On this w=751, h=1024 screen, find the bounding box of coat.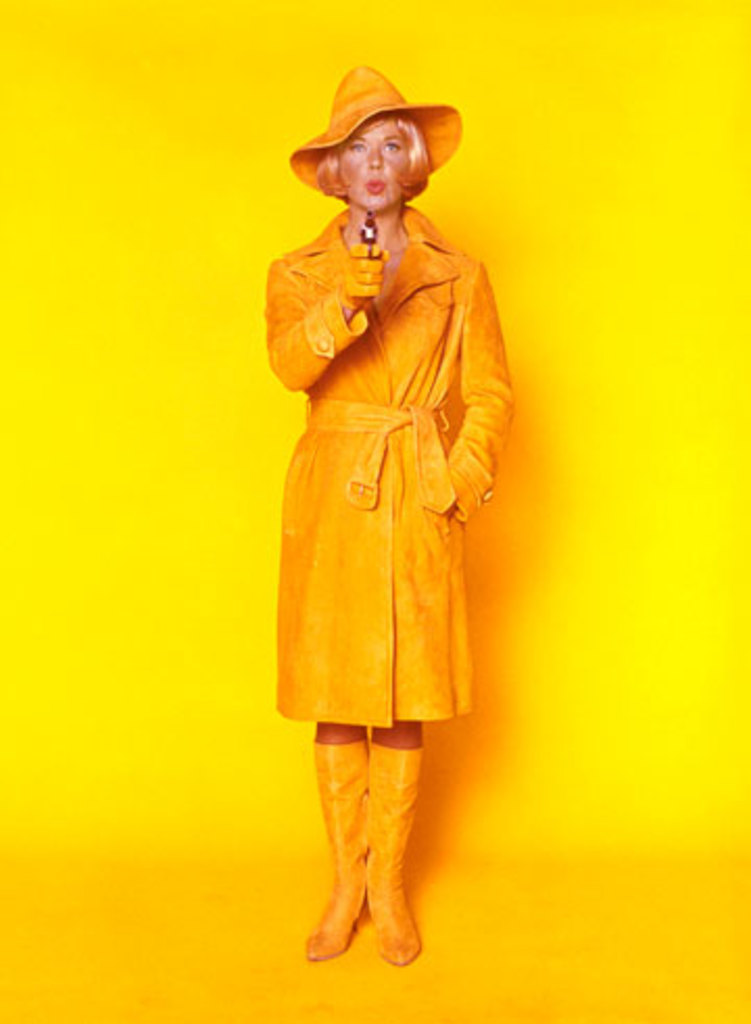
Bounding box: bbox=[263, 202, 517, 730].
